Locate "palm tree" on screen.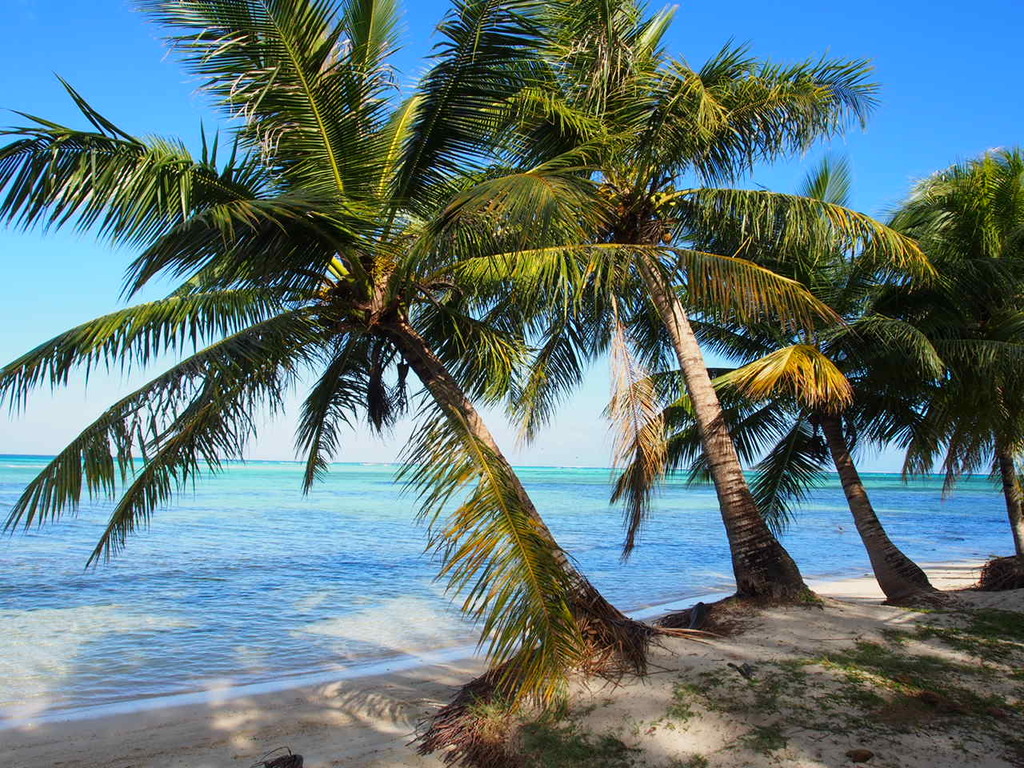
On screen at 868/146/1023/548.
